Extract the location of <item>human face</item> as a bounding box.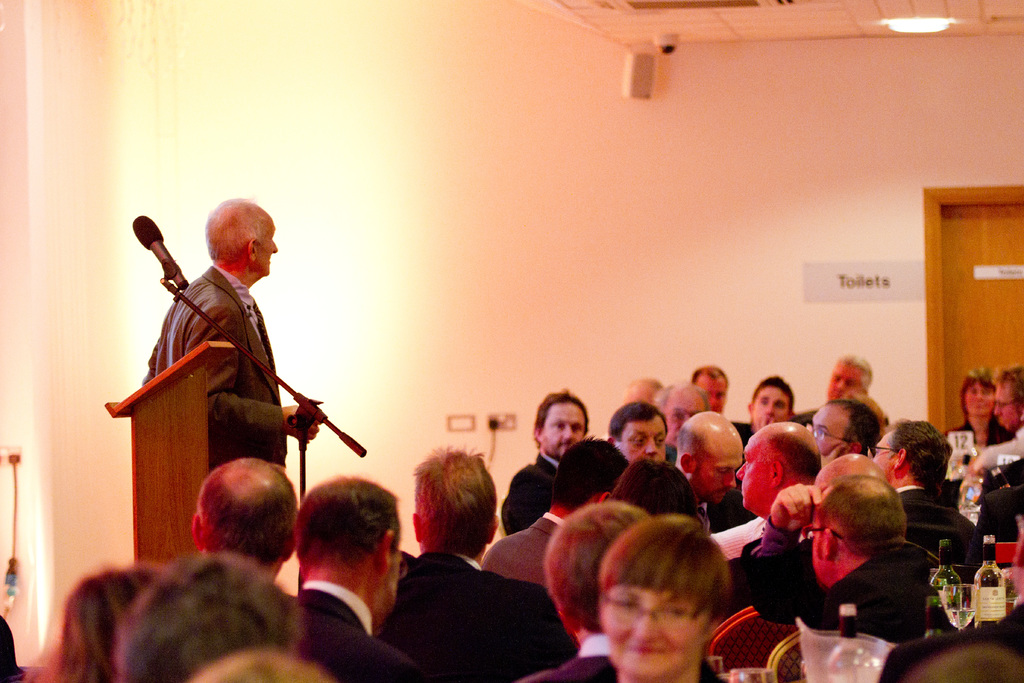
select_region(995, 379, 1018, 429).
